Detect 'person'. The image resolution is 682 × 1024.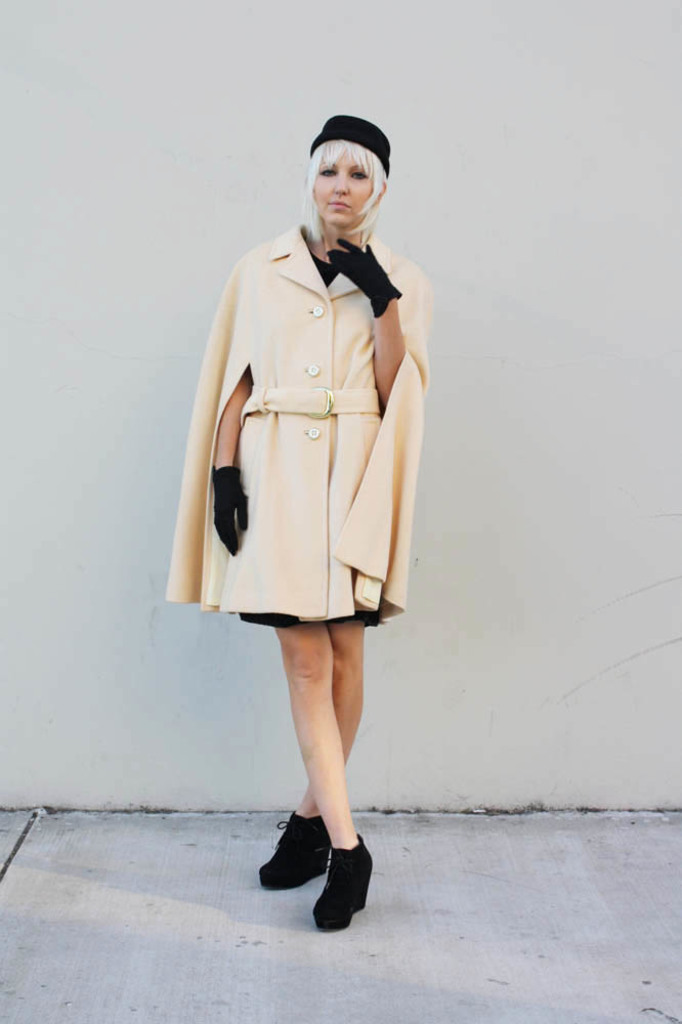
box=[164, 110, 435, 938].
